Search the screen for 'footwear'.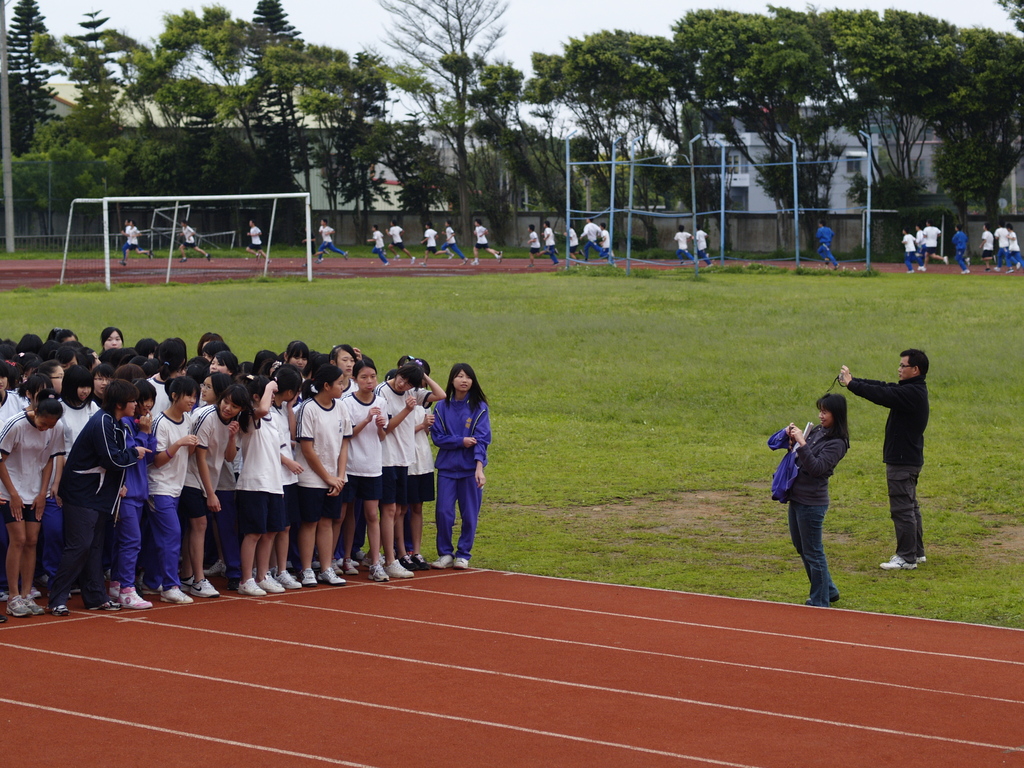
Found at x1=469, y1=260, x2=479, y2=266.
